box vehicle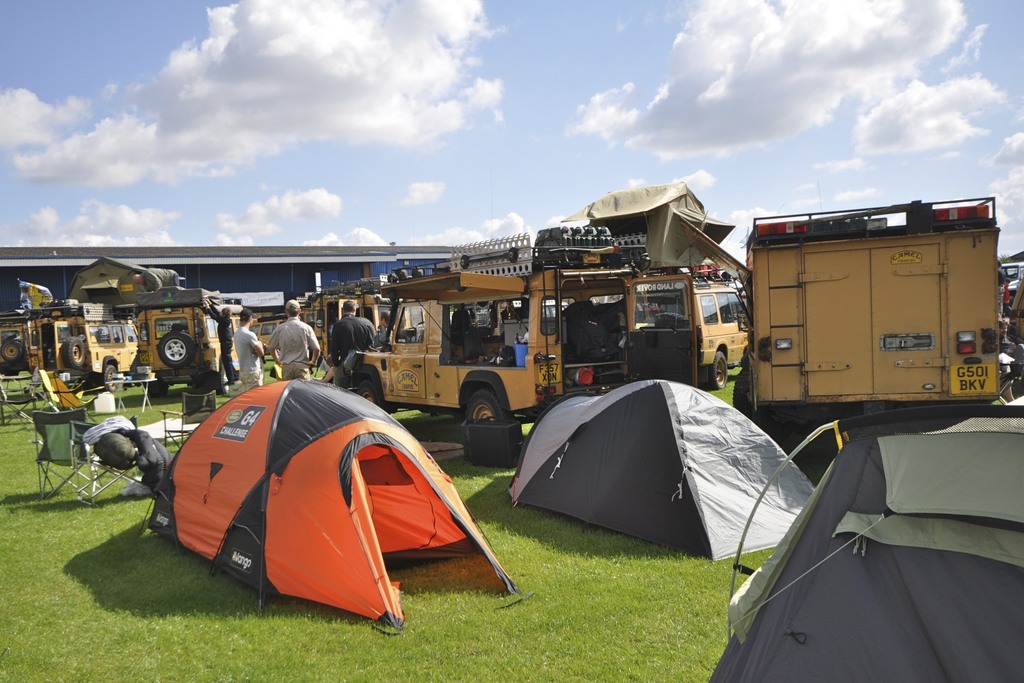
44,320,141,382
